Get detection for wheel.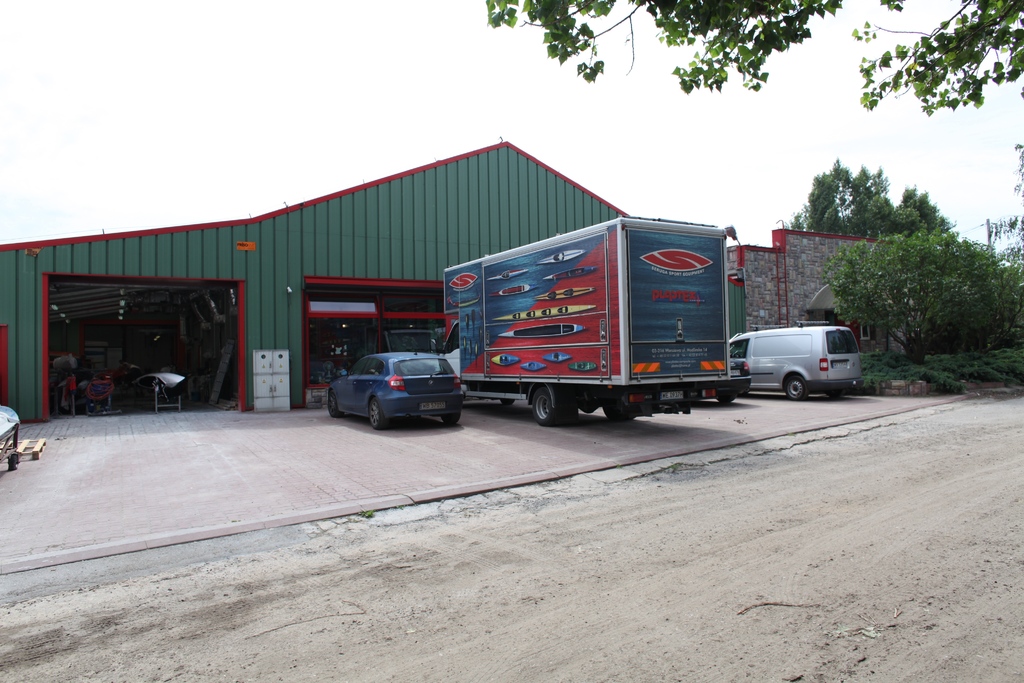
Detection: rect(440, 410, 460, 427).
